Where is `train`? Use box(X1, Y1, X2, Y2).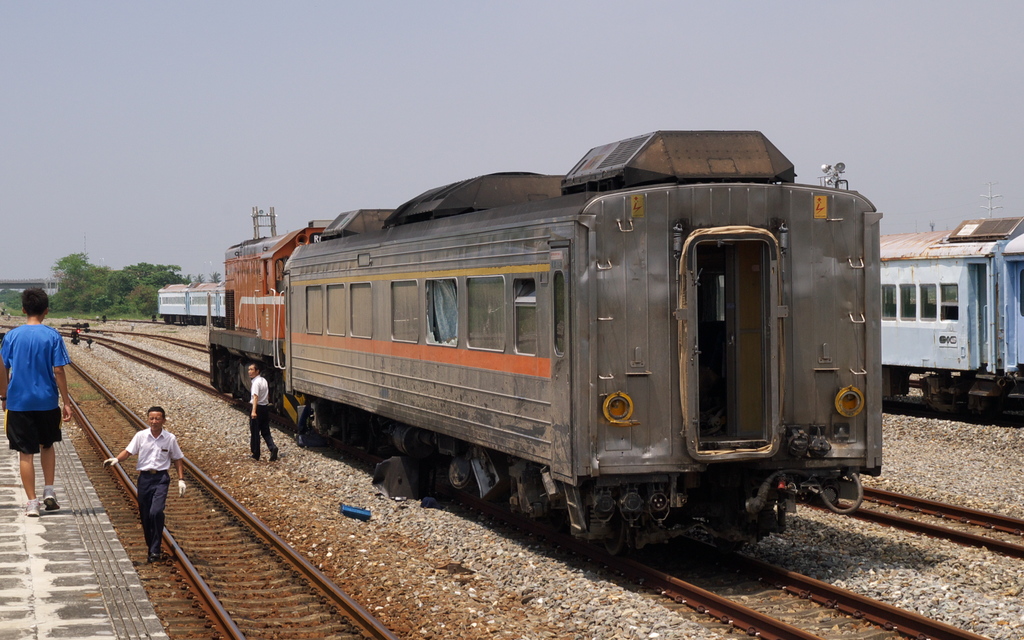
box(881, 216, 1023, 428).
